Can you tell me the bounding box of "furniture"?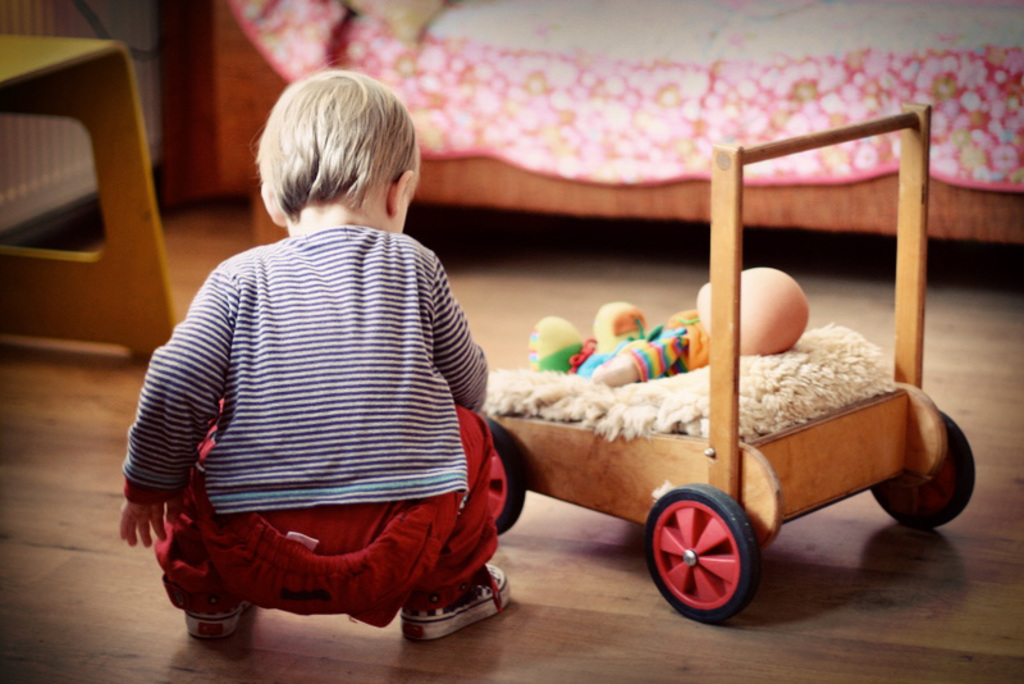
[left=0, top=29, right=182, bottom=362].
